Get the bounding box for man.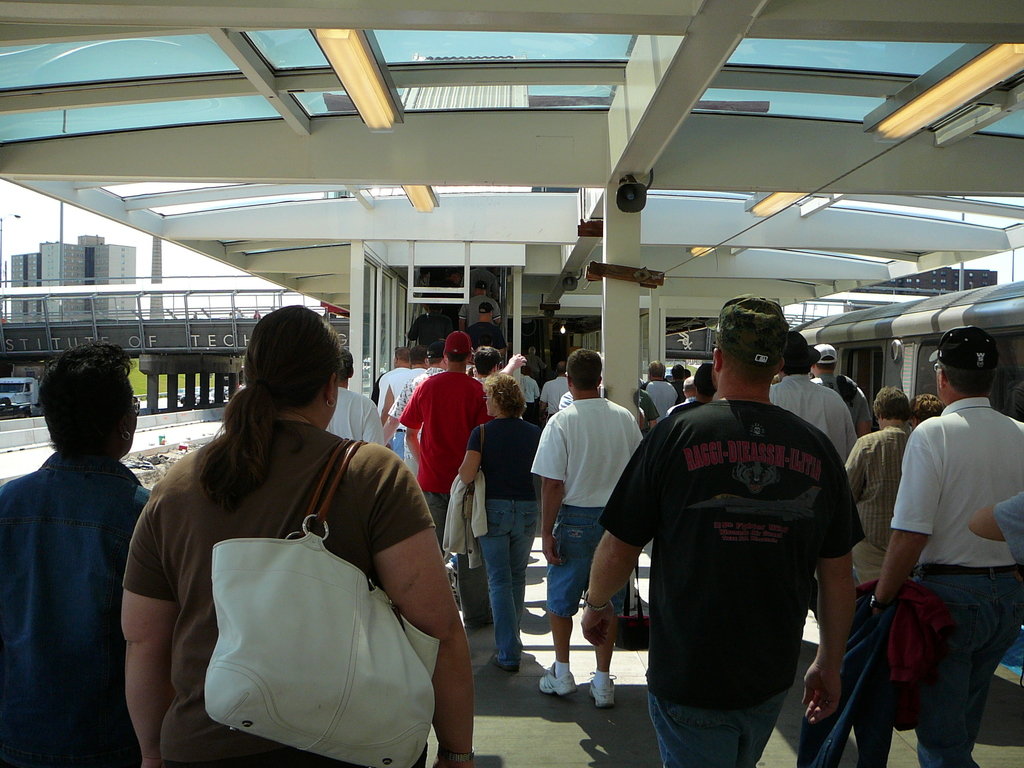
(640,358,678,415).
